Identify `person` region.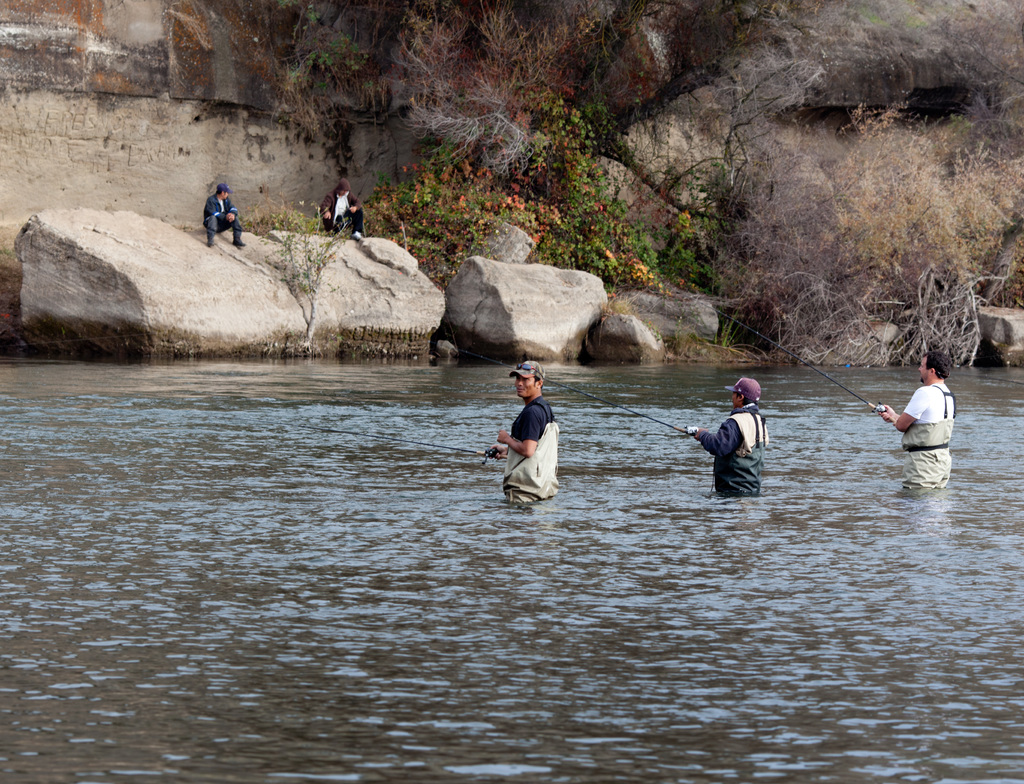
Region: (left=315, top=184, right=374, bottom=242).
